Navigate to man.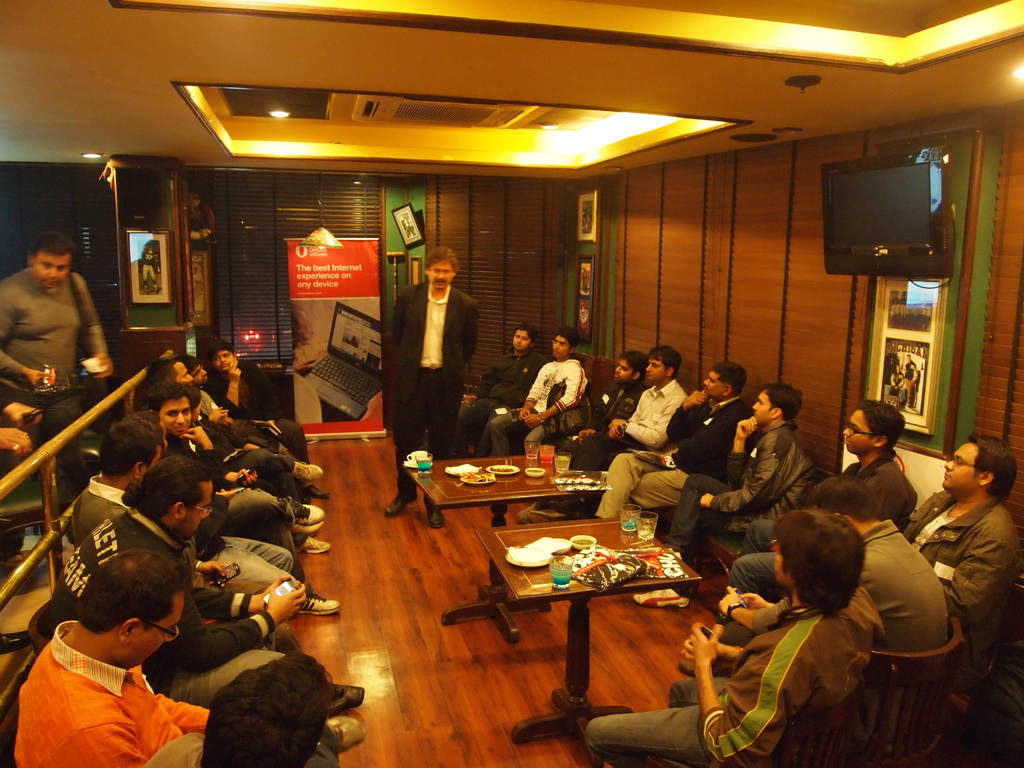
Navigation target: [582, 508, 897, 767].
